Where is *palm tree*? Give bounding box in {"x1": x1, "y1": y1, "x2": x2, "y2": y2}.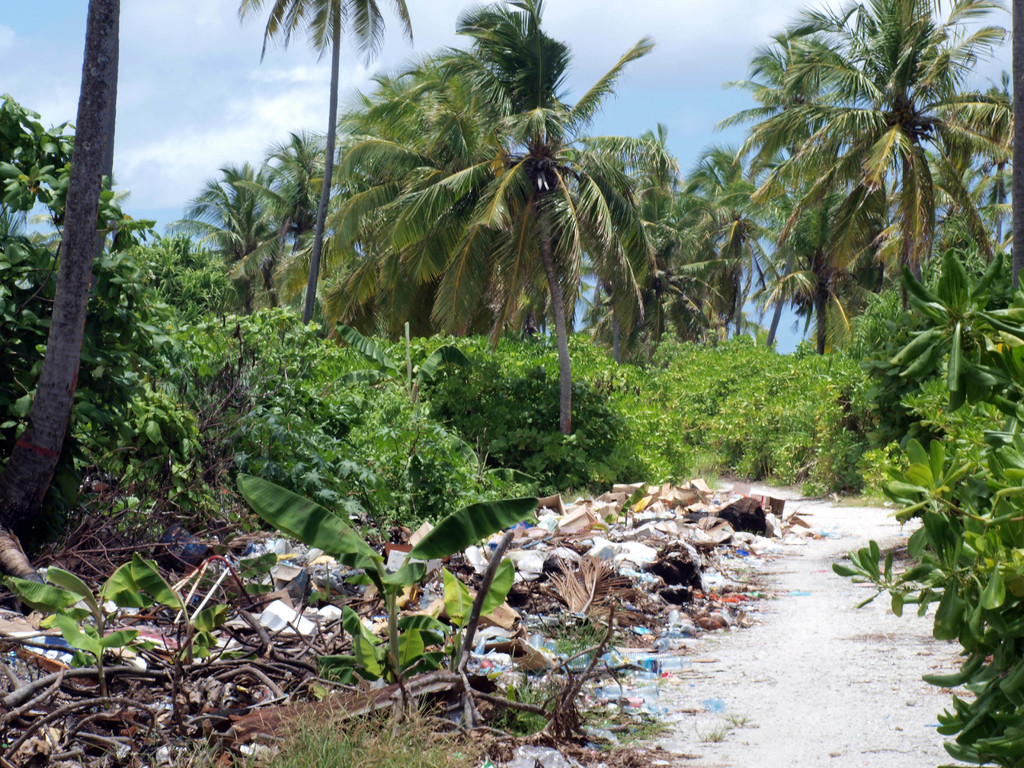
{"x1": 240, "y1": 0, "x2": 416, "y2": 319}.
